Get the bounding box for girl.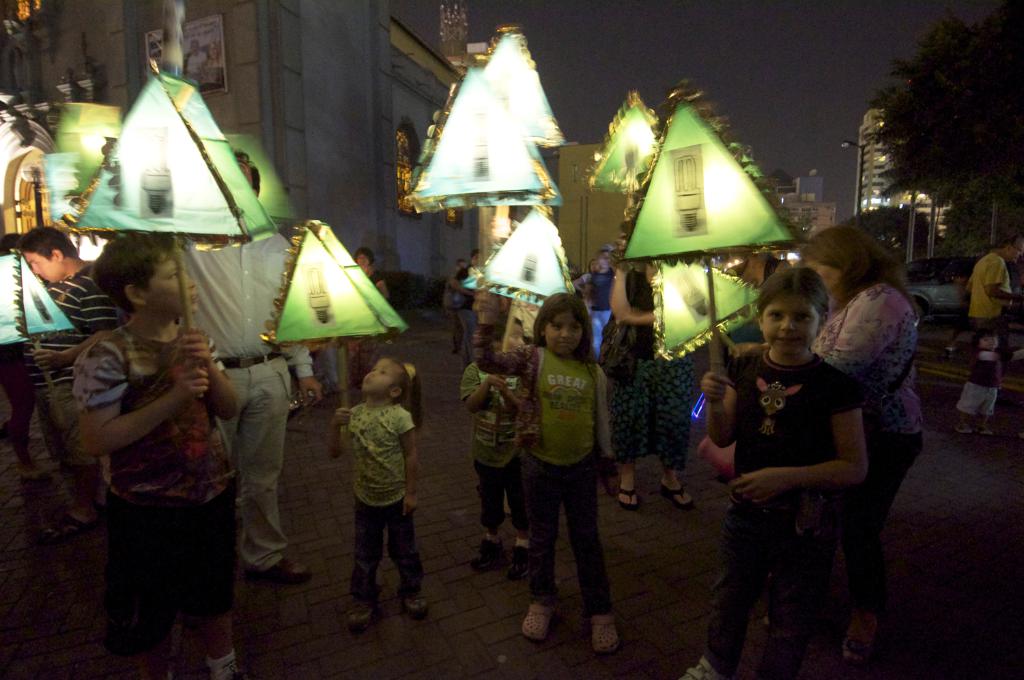
<box>70,231,241,678</box>.
